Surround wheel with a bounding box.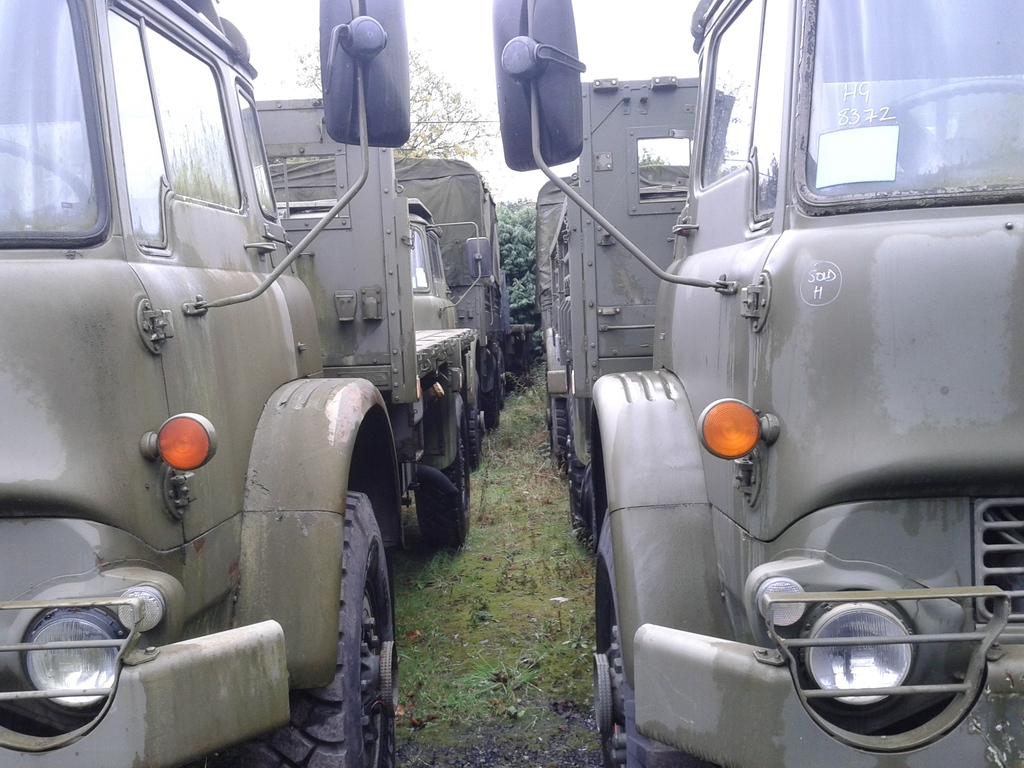
<region>592, 502, 705, 767</region>.
